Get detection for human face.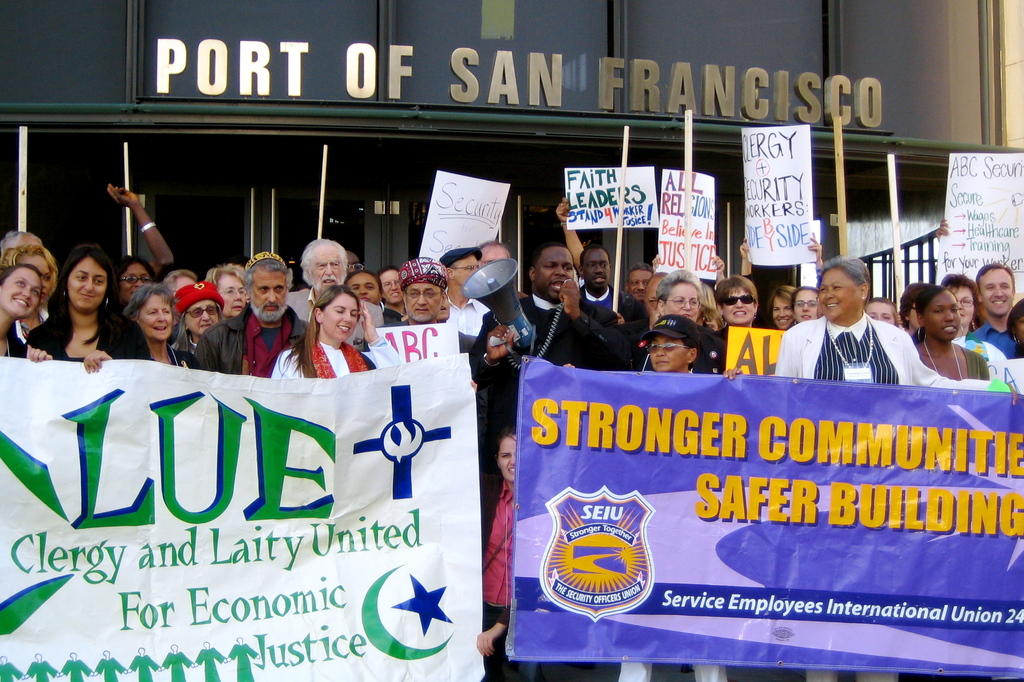
Detection: locate(122, 263, 150, 300).
